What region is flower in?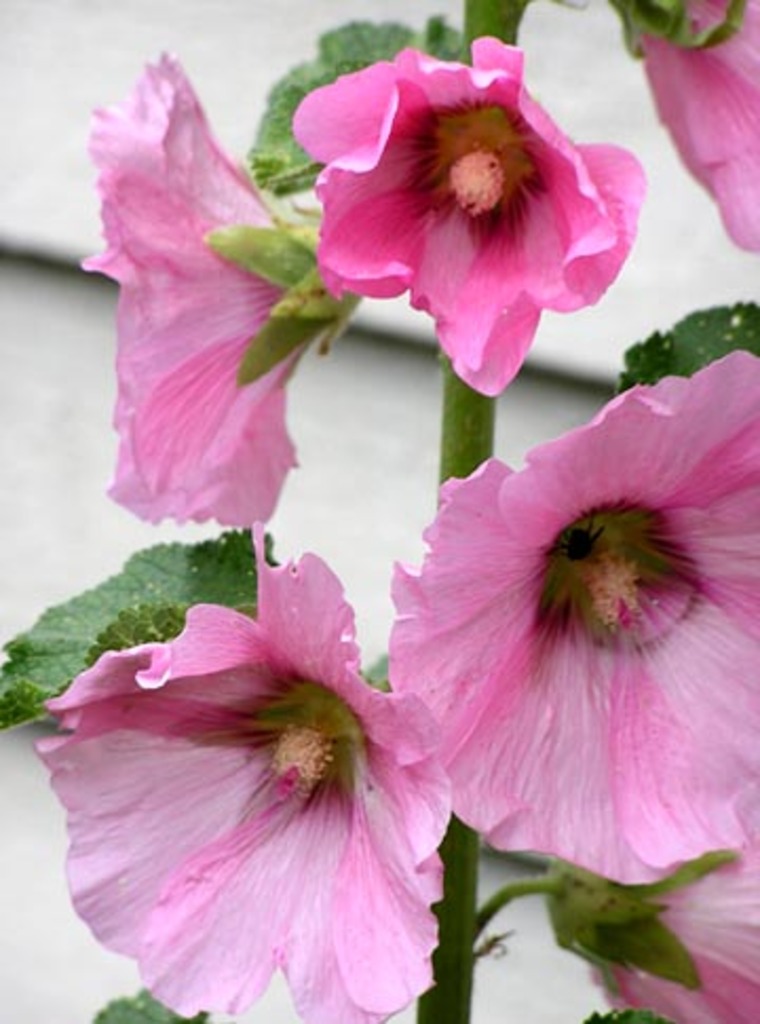
x1=532, y1=830, x2=758, y2=1022.
